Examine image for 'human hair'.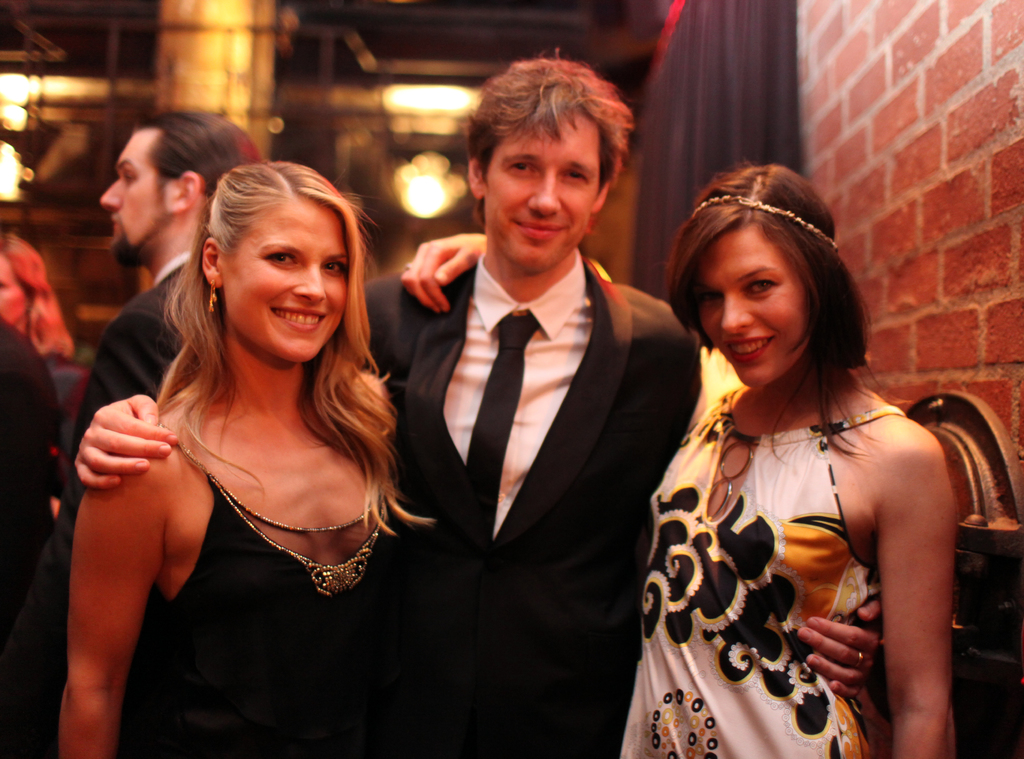
Examination result: [x1=474, y1=45, x2=628, y2=216].
